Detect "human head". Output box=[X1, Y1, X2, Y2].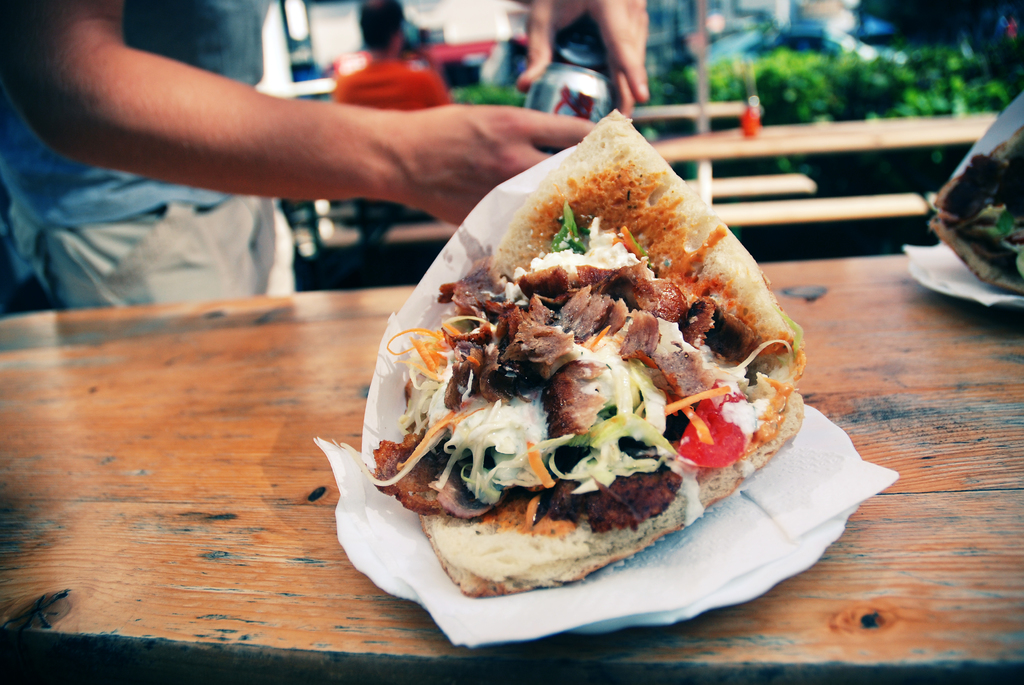
box=[362, 0, 400, 52].
